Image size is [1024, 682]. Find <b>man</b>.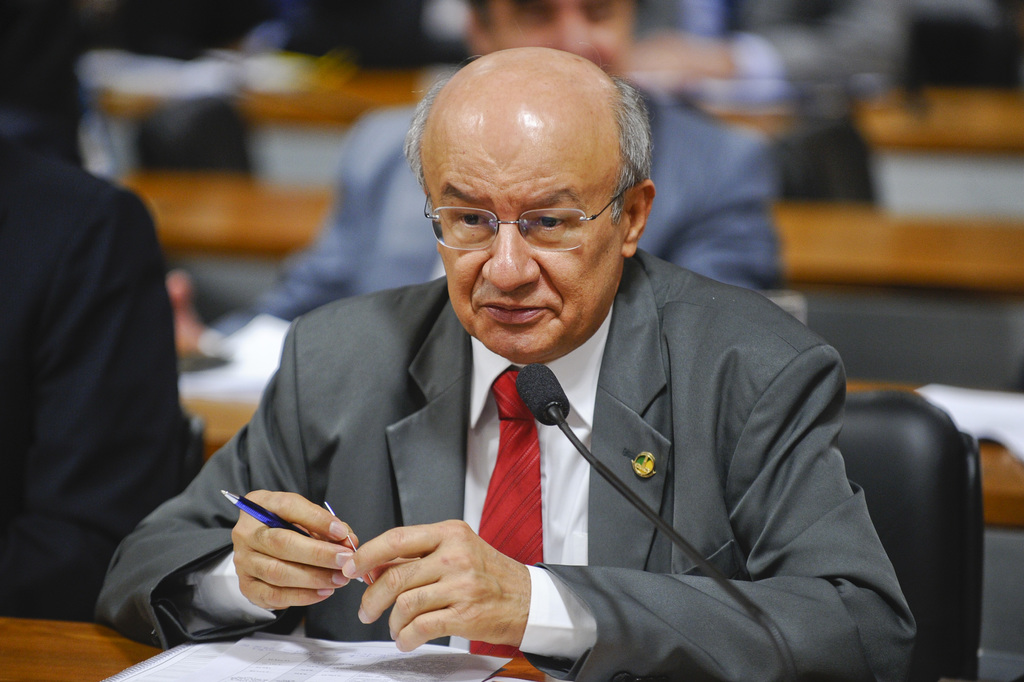
locate(0, 104, 206, 628).
